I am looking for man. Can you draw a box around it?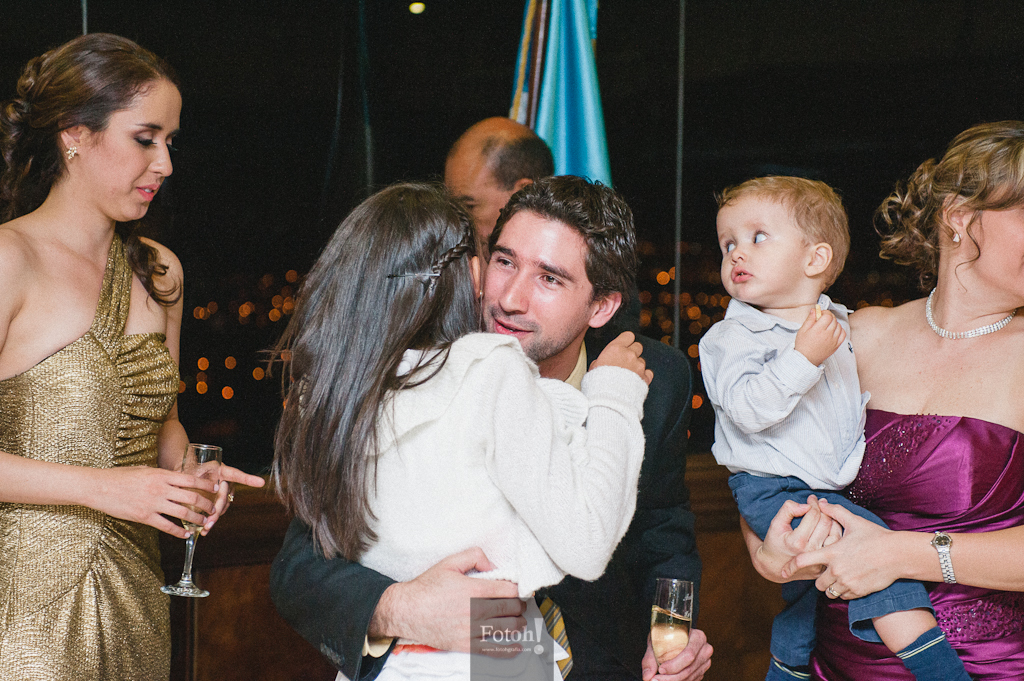
Sure, the bounding box is (447,118,635,351).
